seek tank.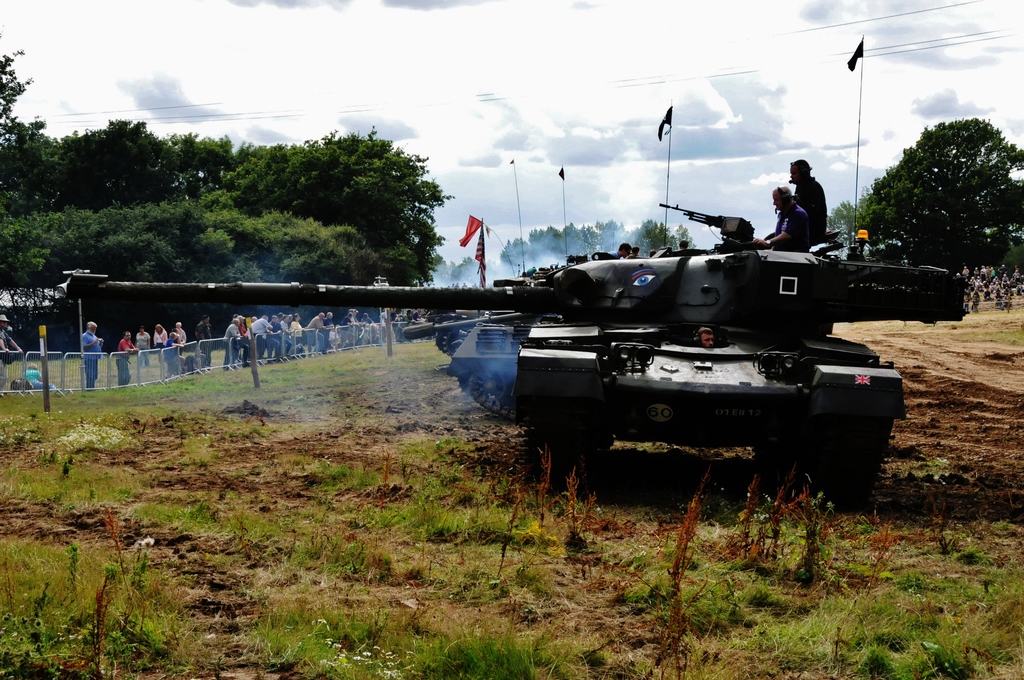
61/200/970/516.
